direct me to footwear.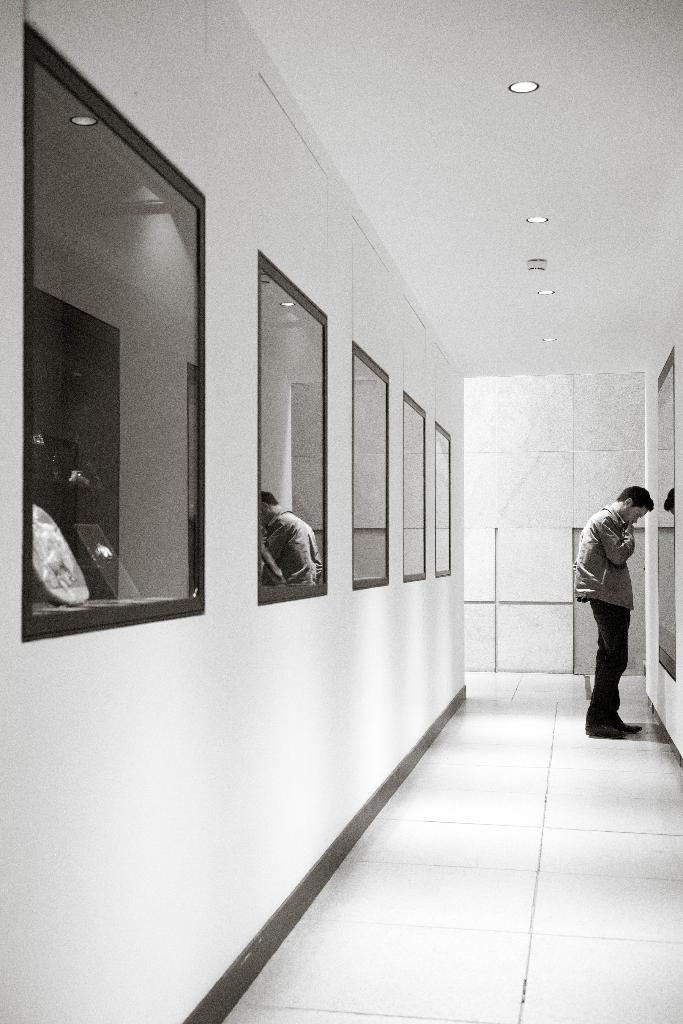
Direction: [609,711,643,732].
